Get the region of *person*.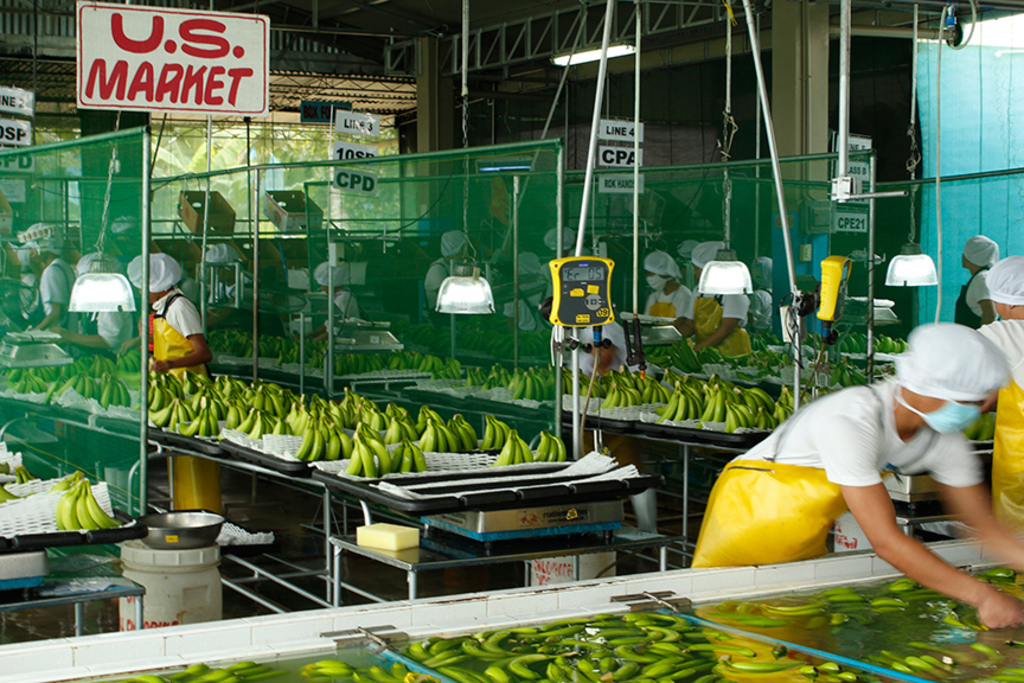
[953,228,1003,331].
